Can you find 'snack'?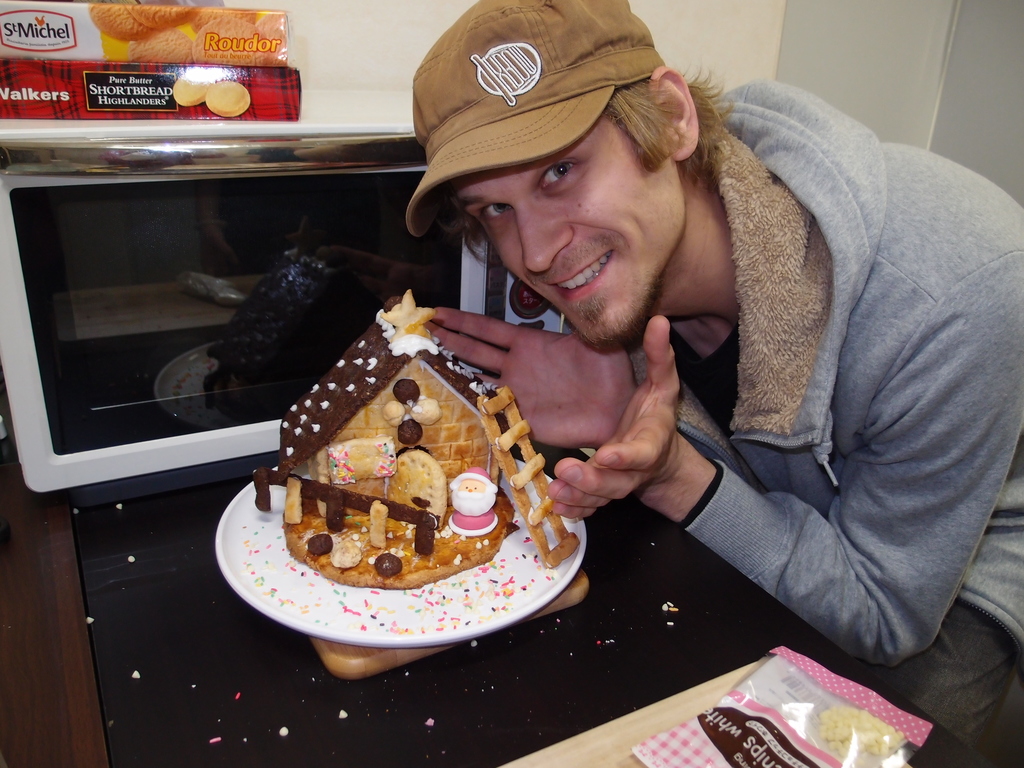
Yes, bounding box: 0,61,292,119.
